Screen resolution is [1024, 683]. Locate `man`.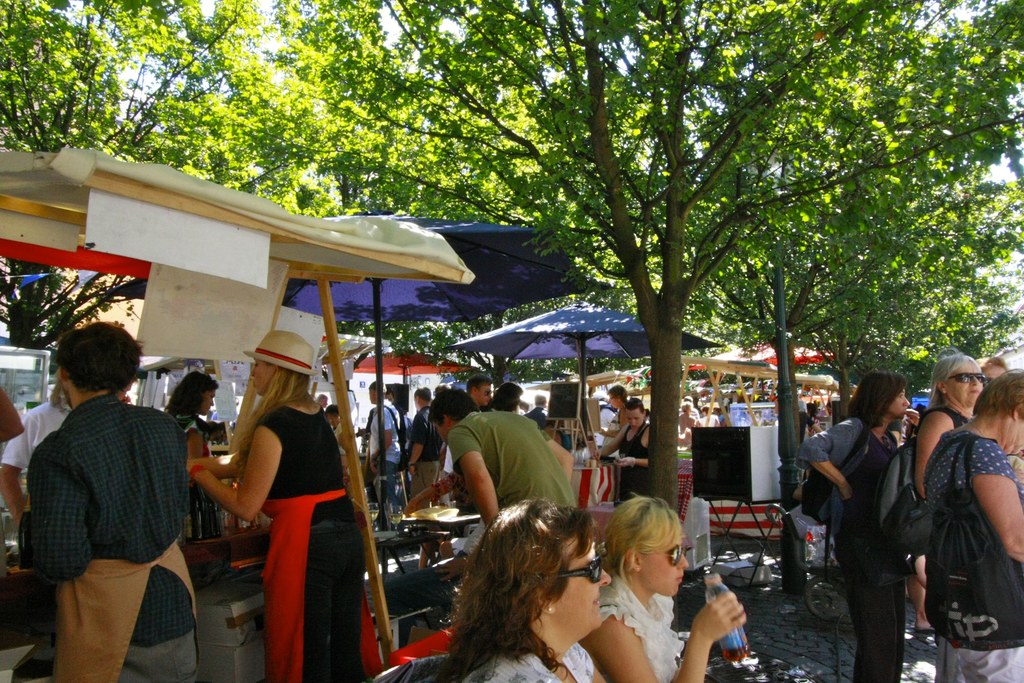
region(525, 393, 547, 429).
